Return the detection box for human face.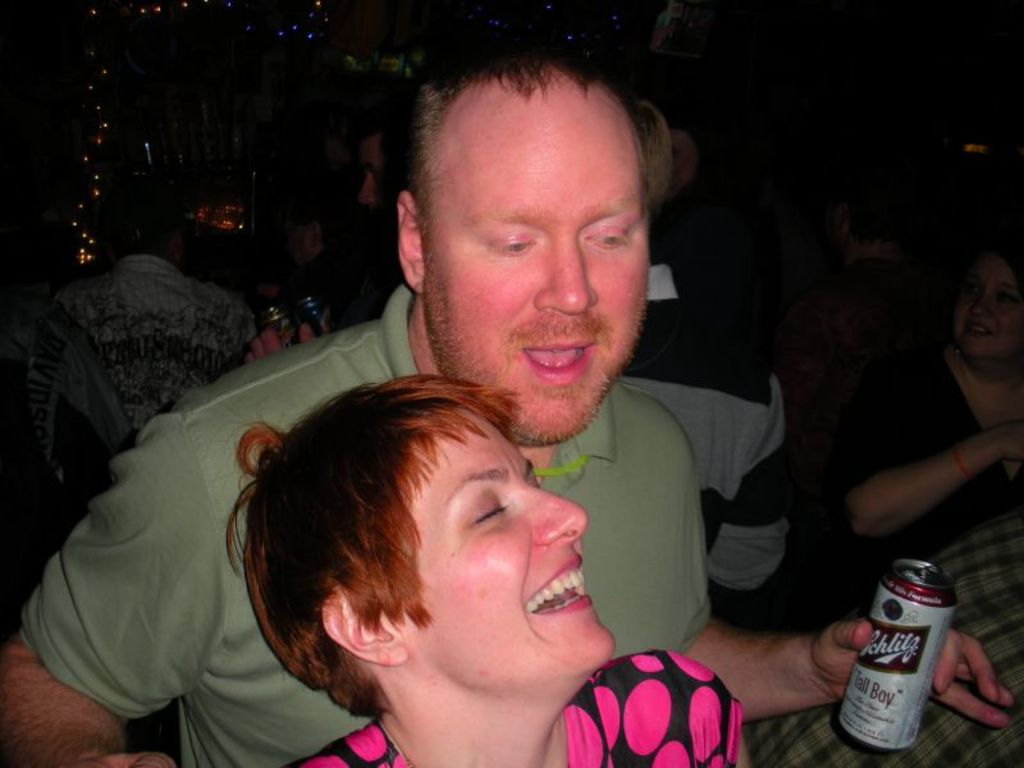
box(951, 247, 1023, 356).
